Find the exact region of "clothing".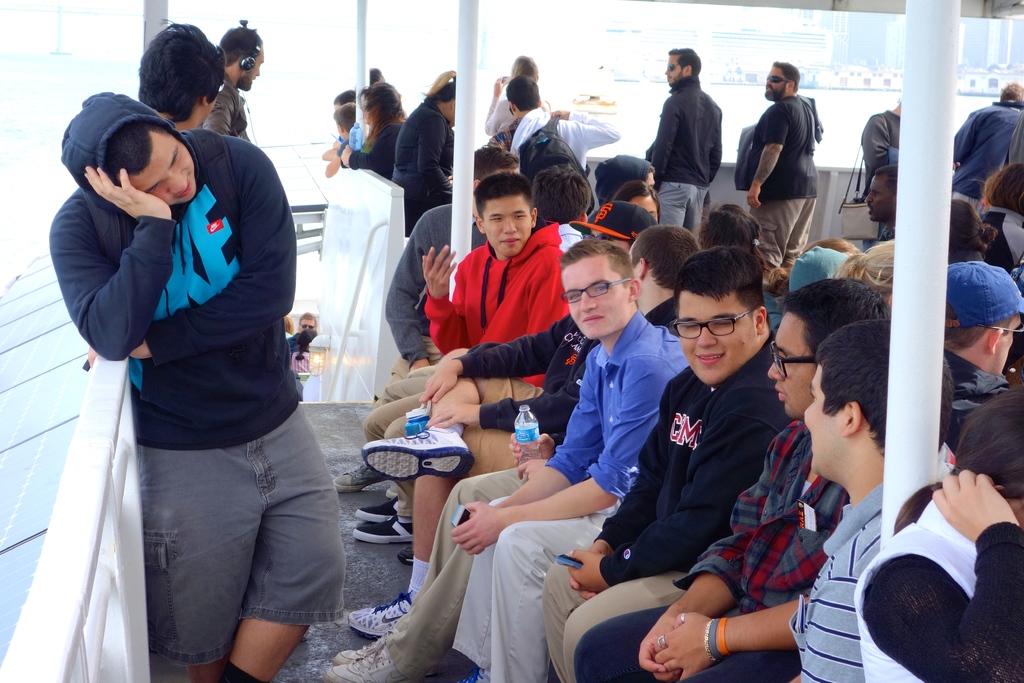
Exact region: (x1=343, y1=118, x2=396, y2=177).
